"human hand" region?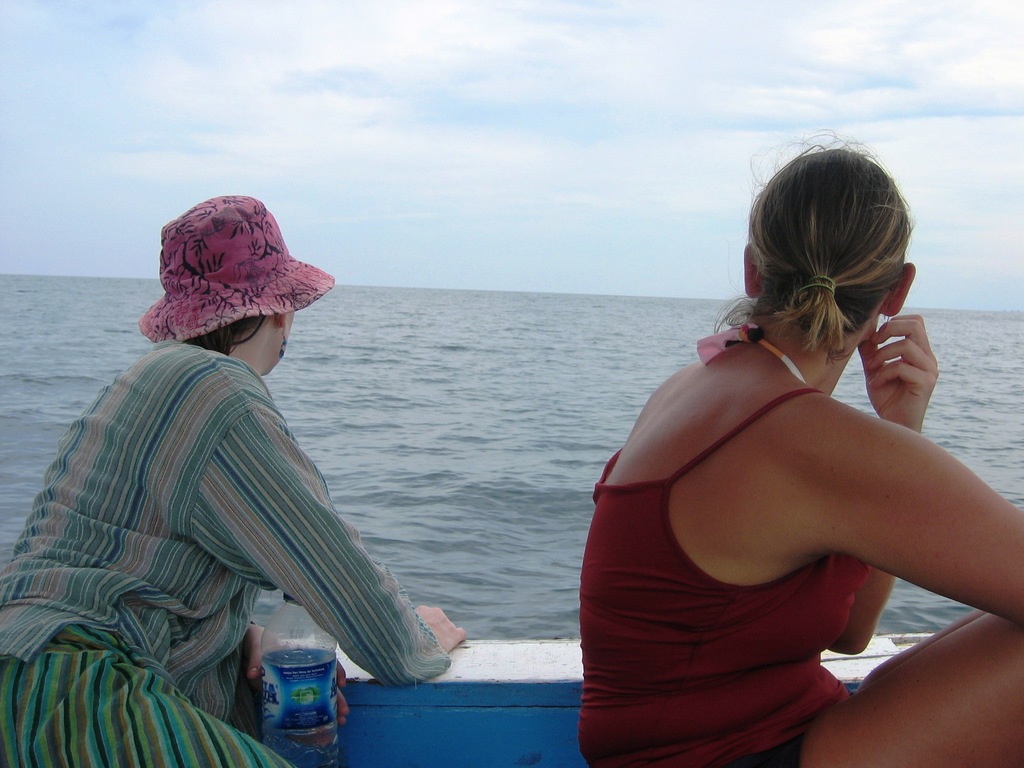
(876,310,949,431)
